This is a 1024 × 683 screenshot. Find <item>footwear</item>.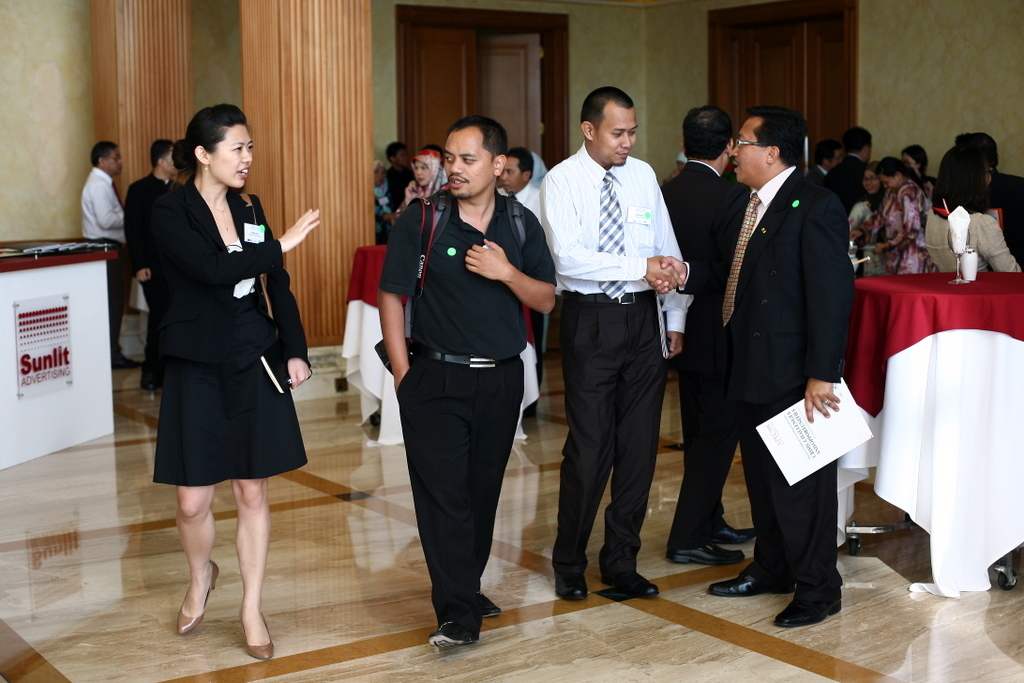
Bounding box: BBox(175, 561, 220, 635).
